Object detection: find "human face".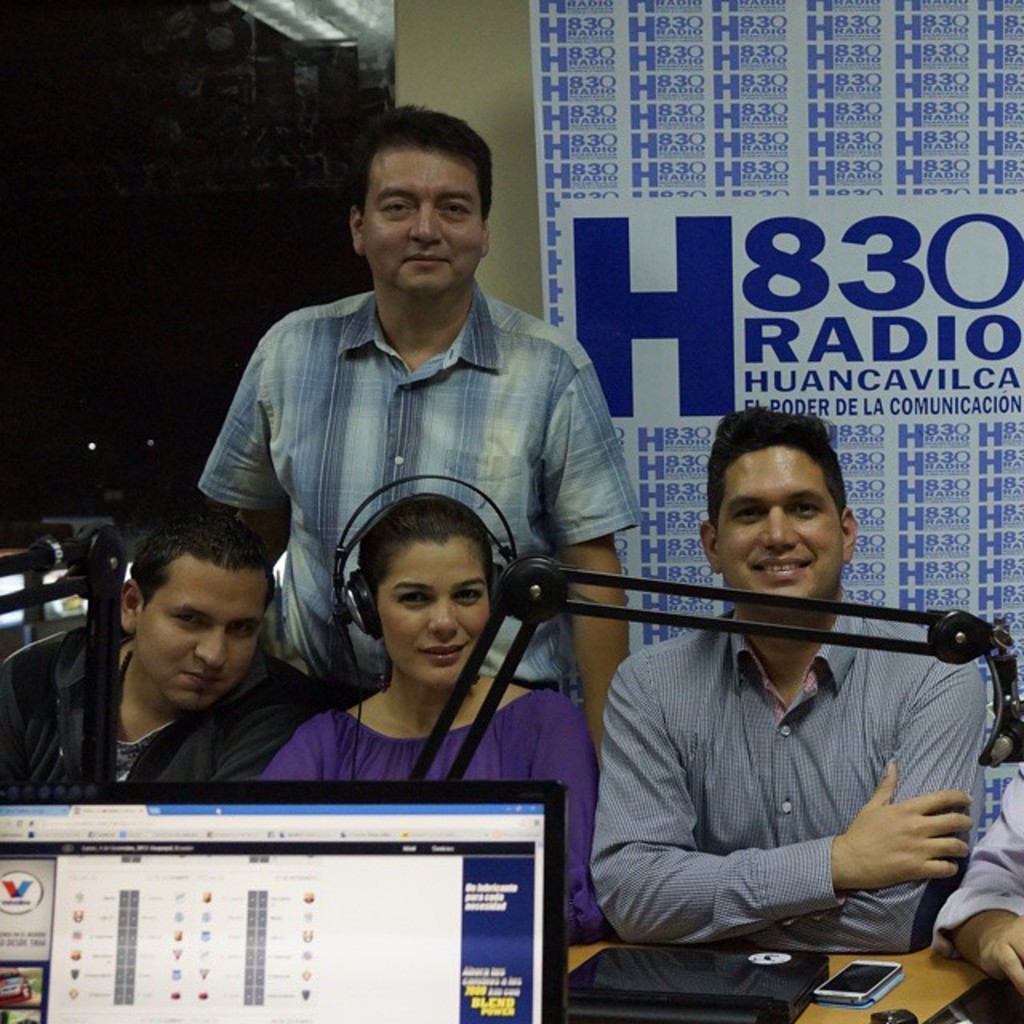
[x1=368, y1=139, x2=482, y2=302].
